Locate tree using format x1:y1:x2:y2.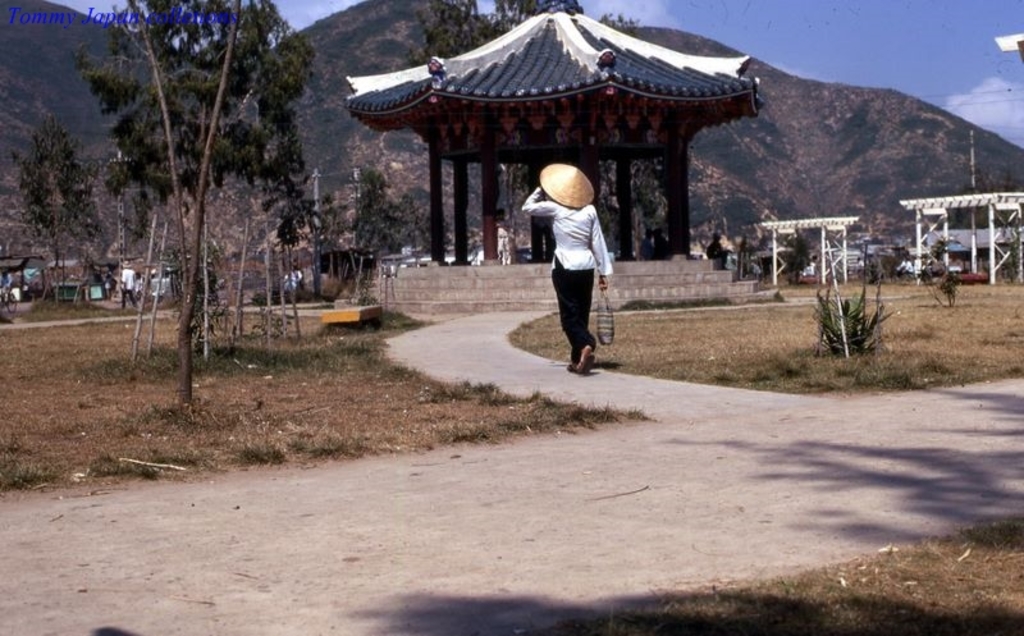
82:8:310:393.
